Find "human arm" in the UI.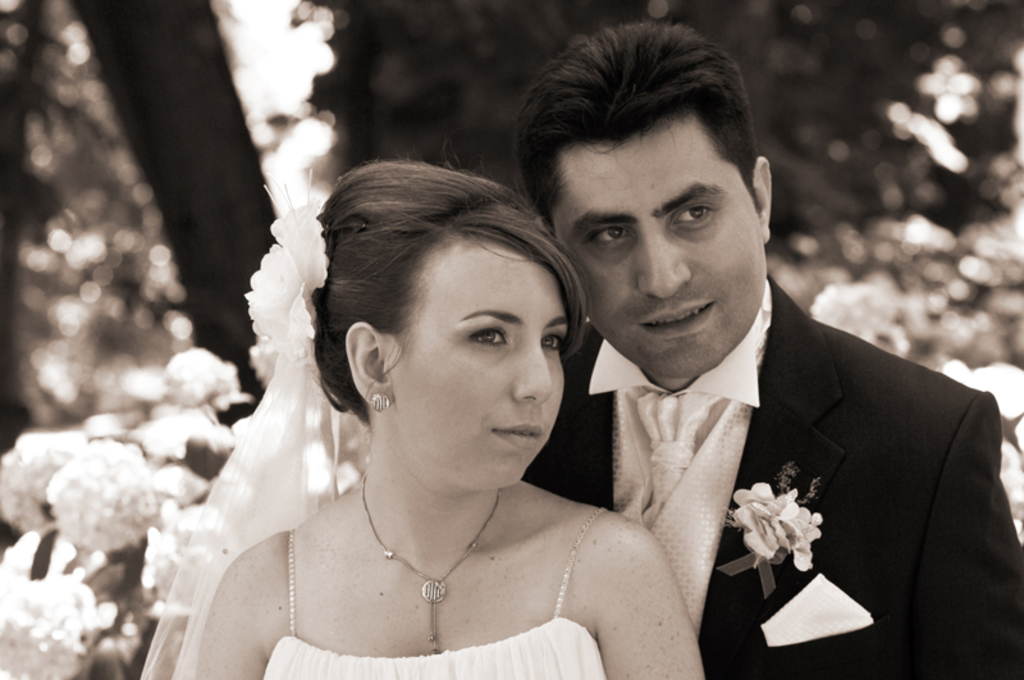
UI element at box=[193, 528, 287, 679].
